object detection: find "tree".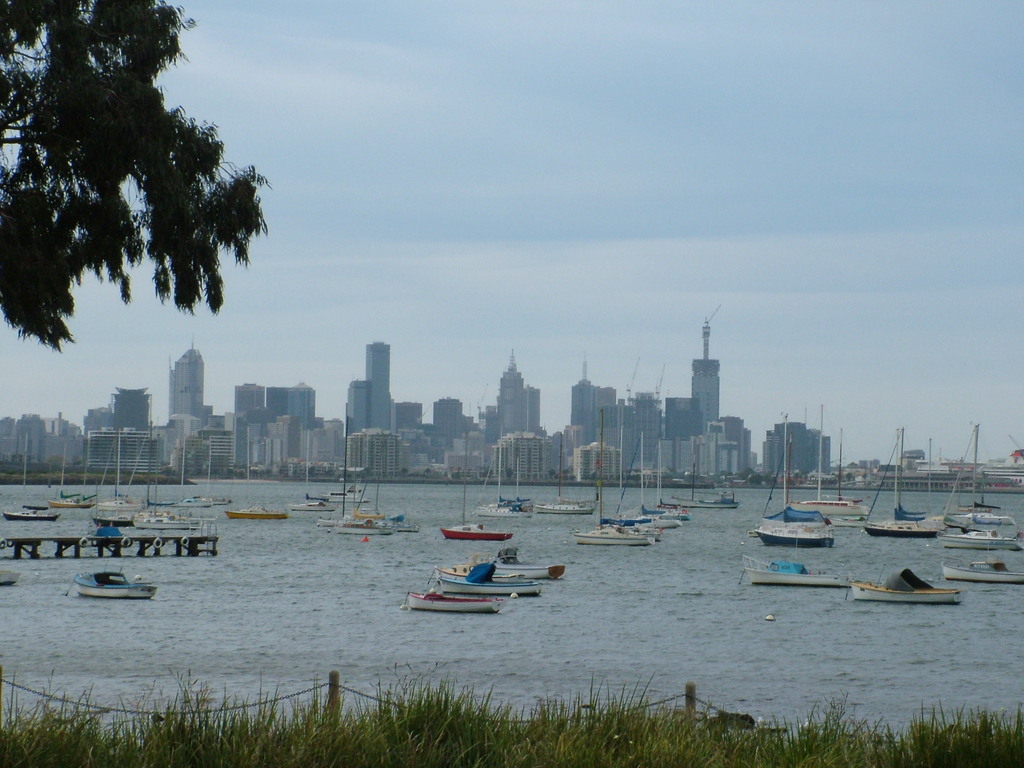
{"x1": 550, "y1": 469, "x2": 562, "y2": 481}.
